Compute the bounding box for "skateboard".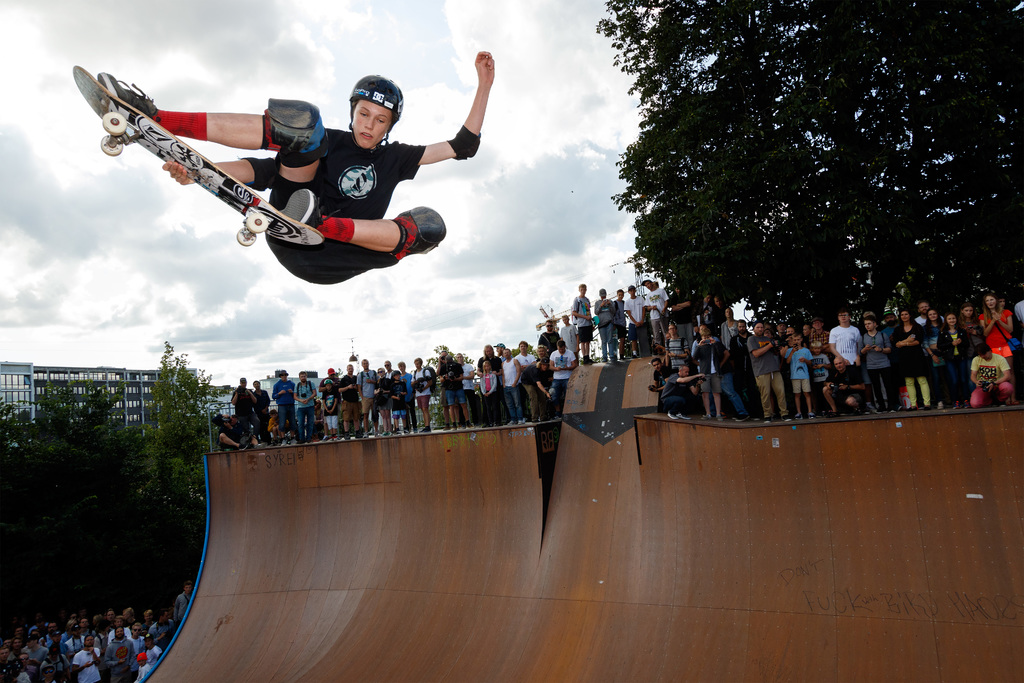
{"x1": 74, "y1": 63, "x2": 324, "y2": 246}.
